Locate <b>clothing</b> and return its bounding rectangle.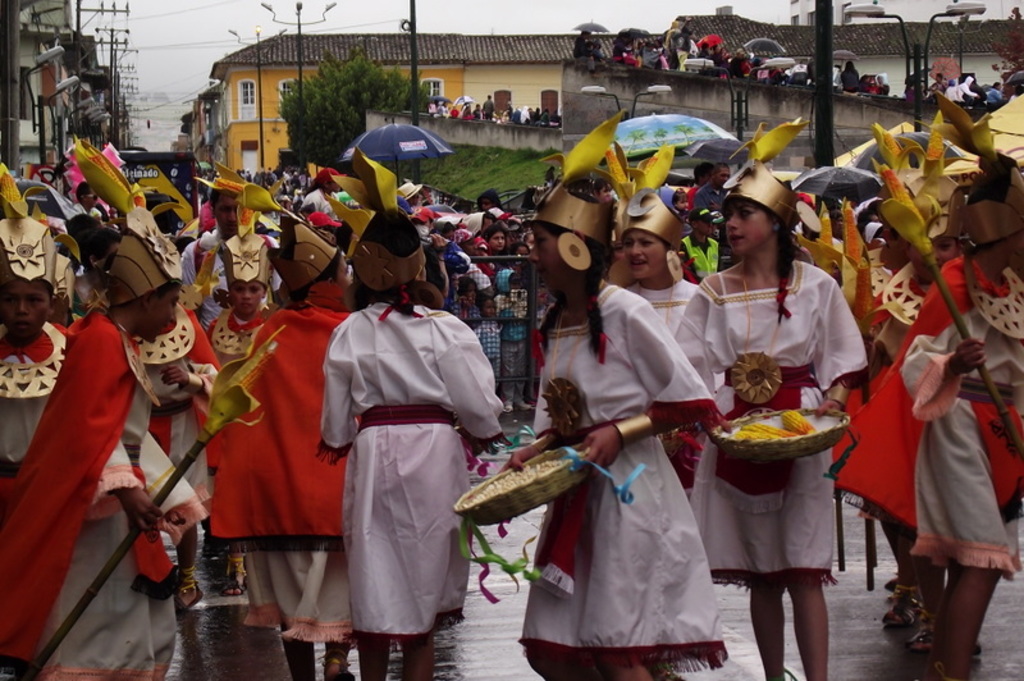
{"x1": 634, "y1": 44, "x2": 664, "y2": 72}.
